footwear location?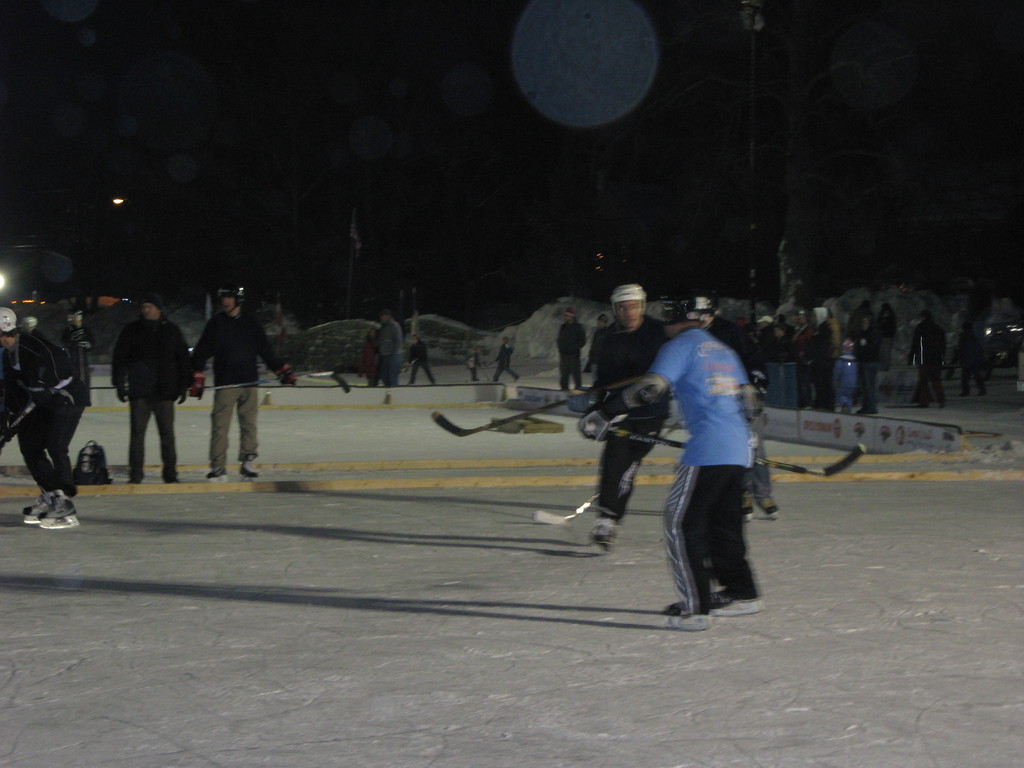
x1=766, y1=502, x2=774, y2=516
